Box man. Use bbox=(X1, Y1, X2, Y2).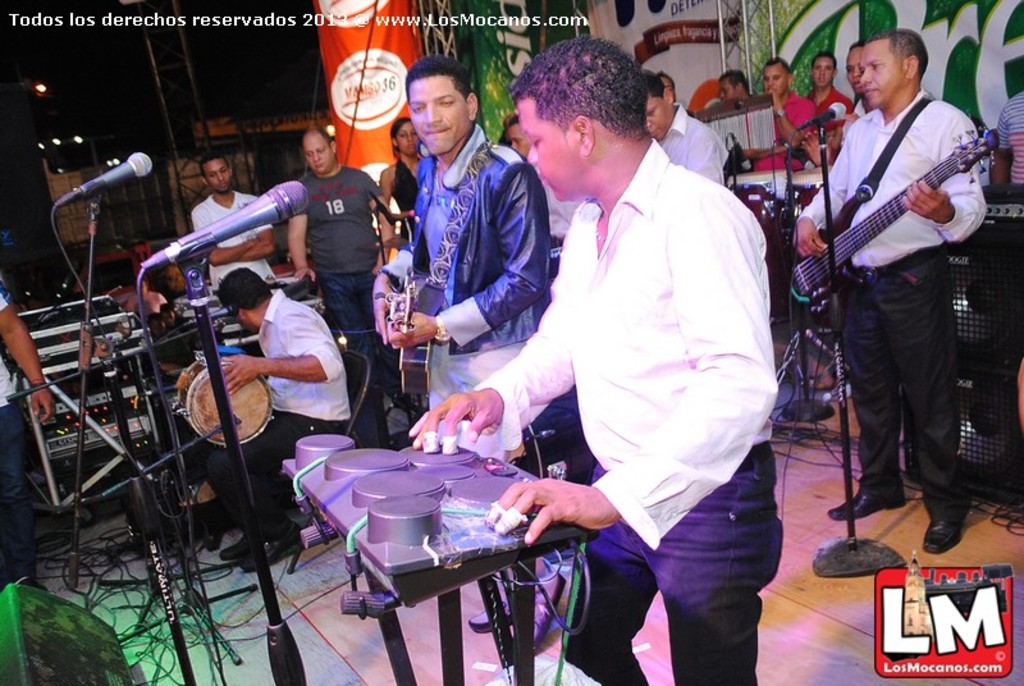
bbox=(750, 56, 820, 170).
